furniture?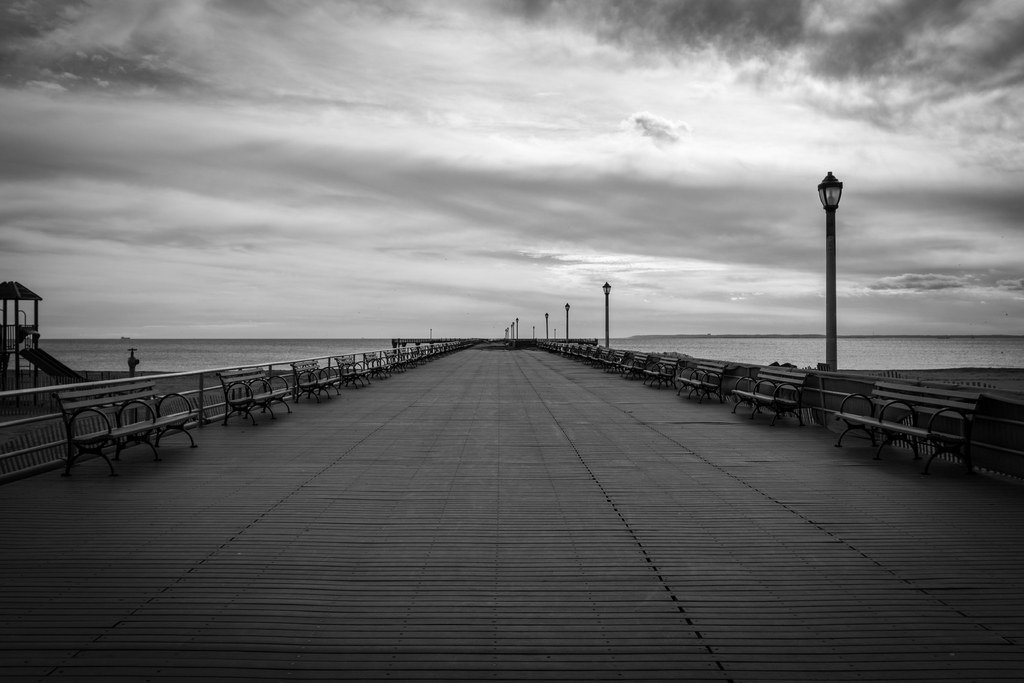
box(291, 363, 342, 406)
